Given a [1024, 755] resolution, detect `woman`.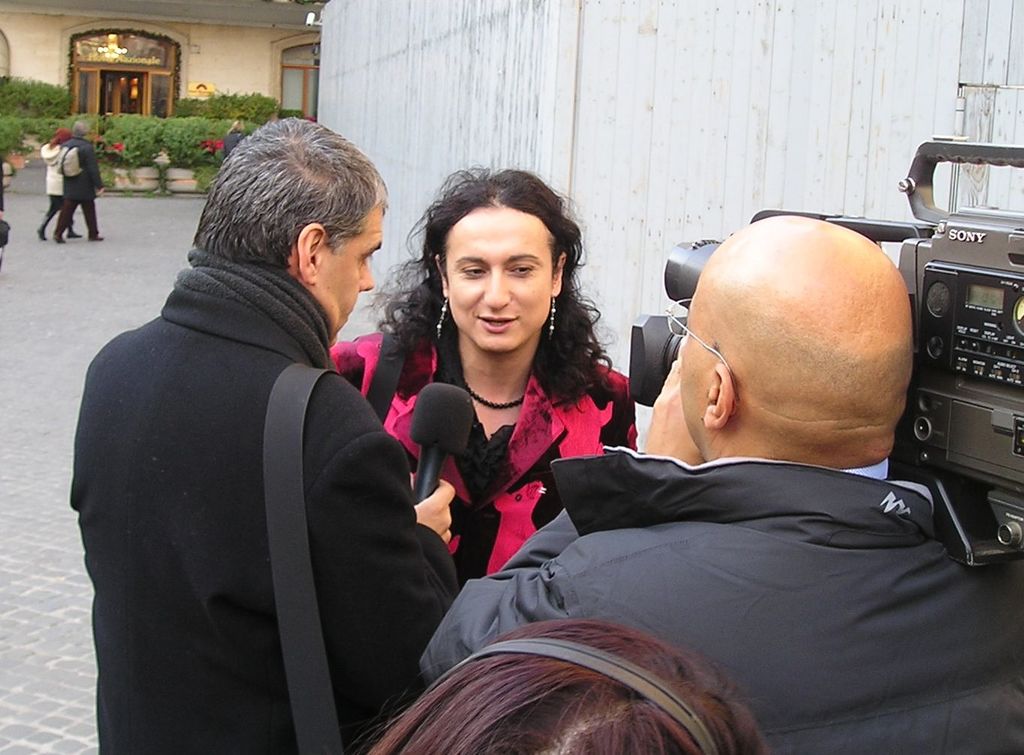
36 128 81 242.
